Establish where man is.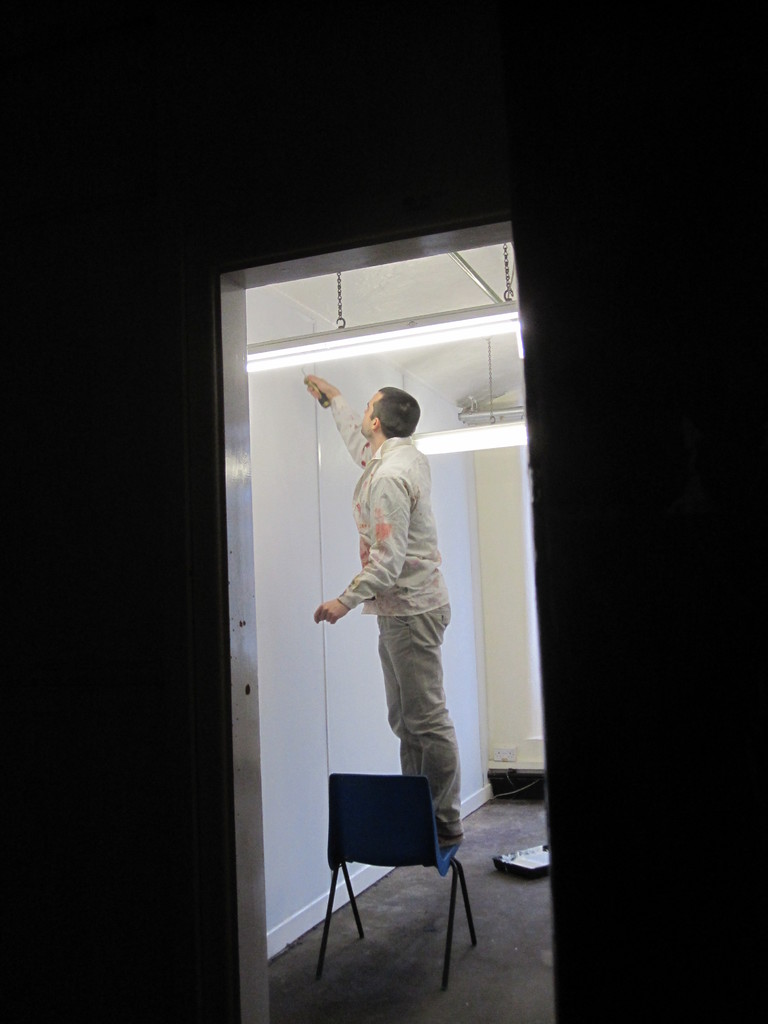
Established at (305,377,459,853).
